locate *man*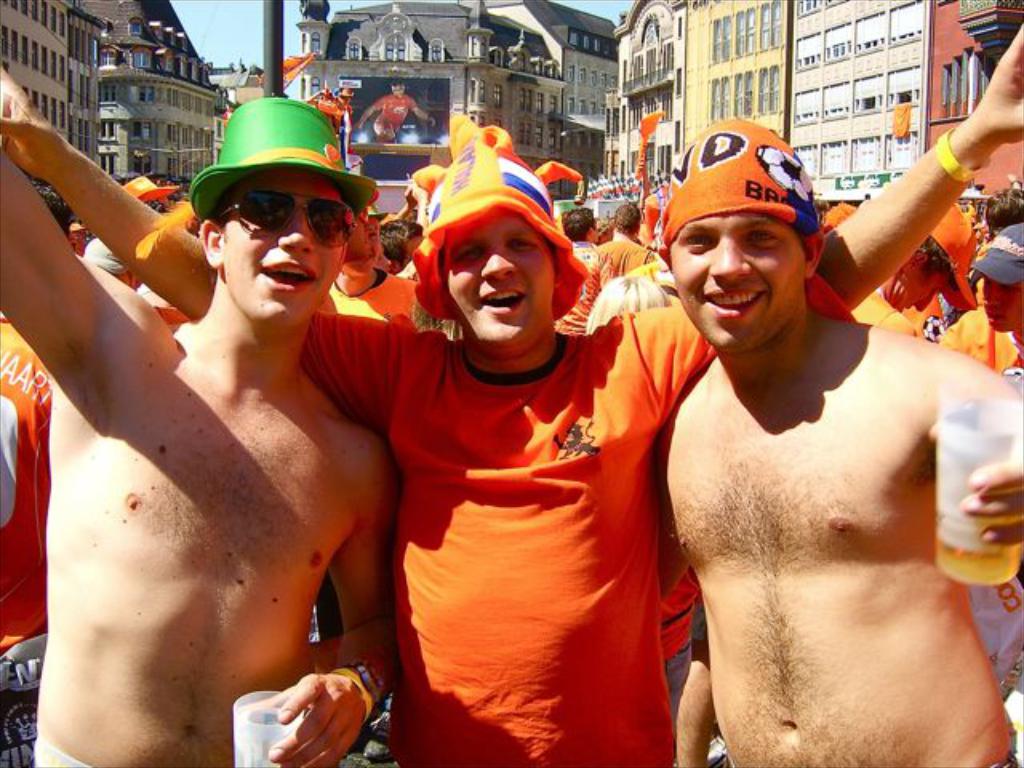
<bbox>0, 98, 406, 766</bbox>
